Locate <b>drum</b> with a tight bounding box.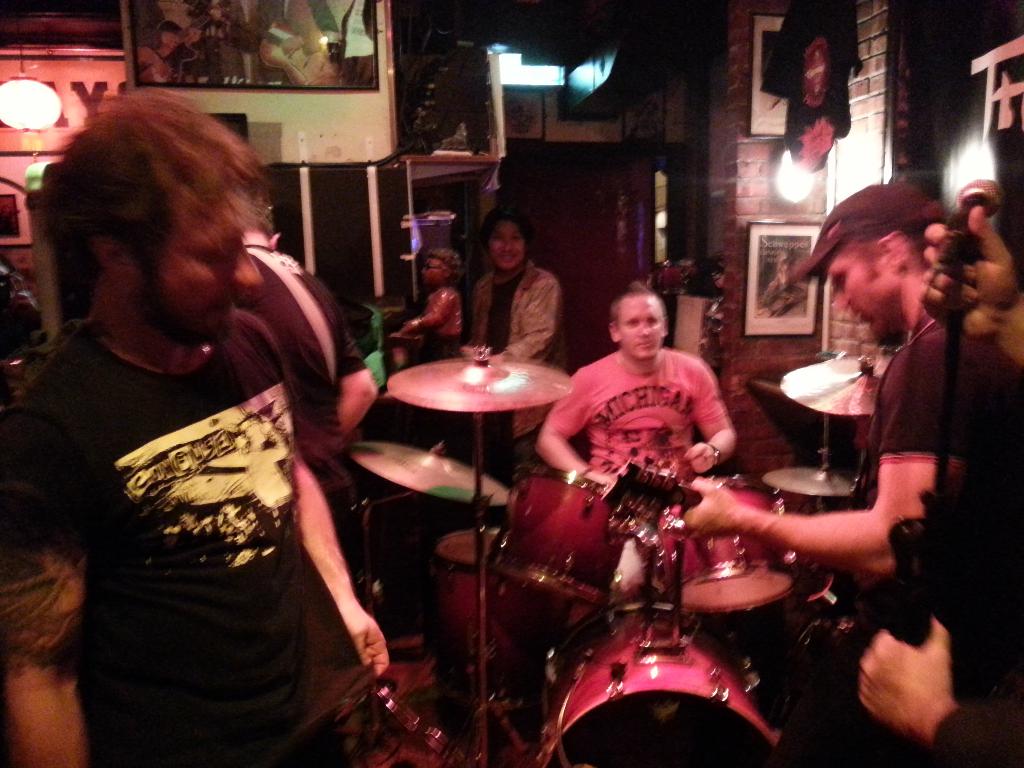
655/474/797/616.
